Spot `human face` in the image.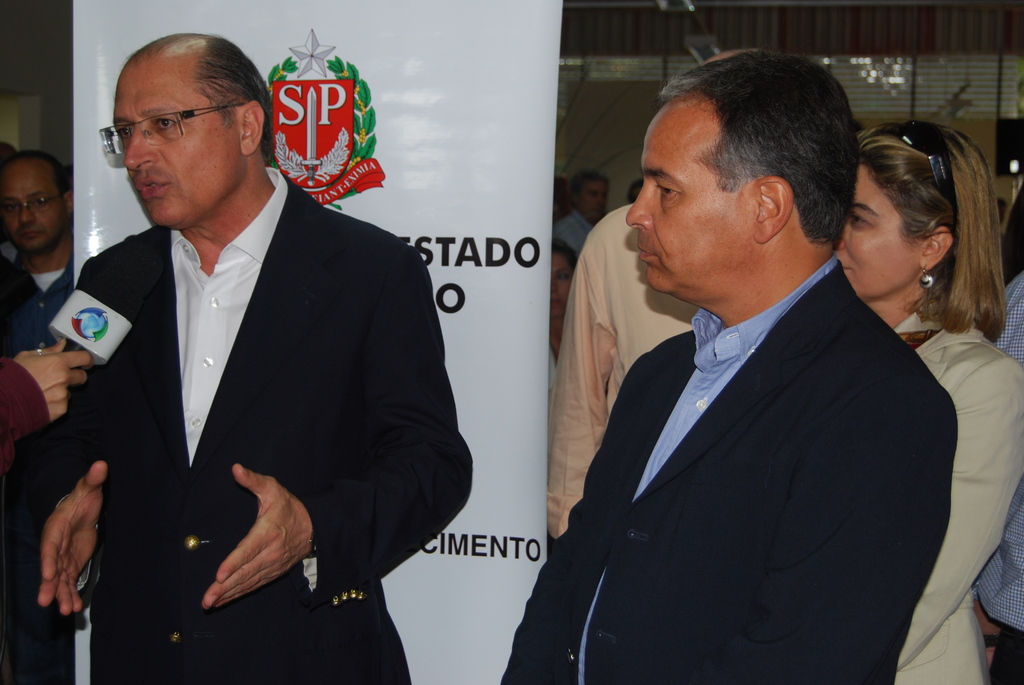
`human face` found at 623:98:753:299.
